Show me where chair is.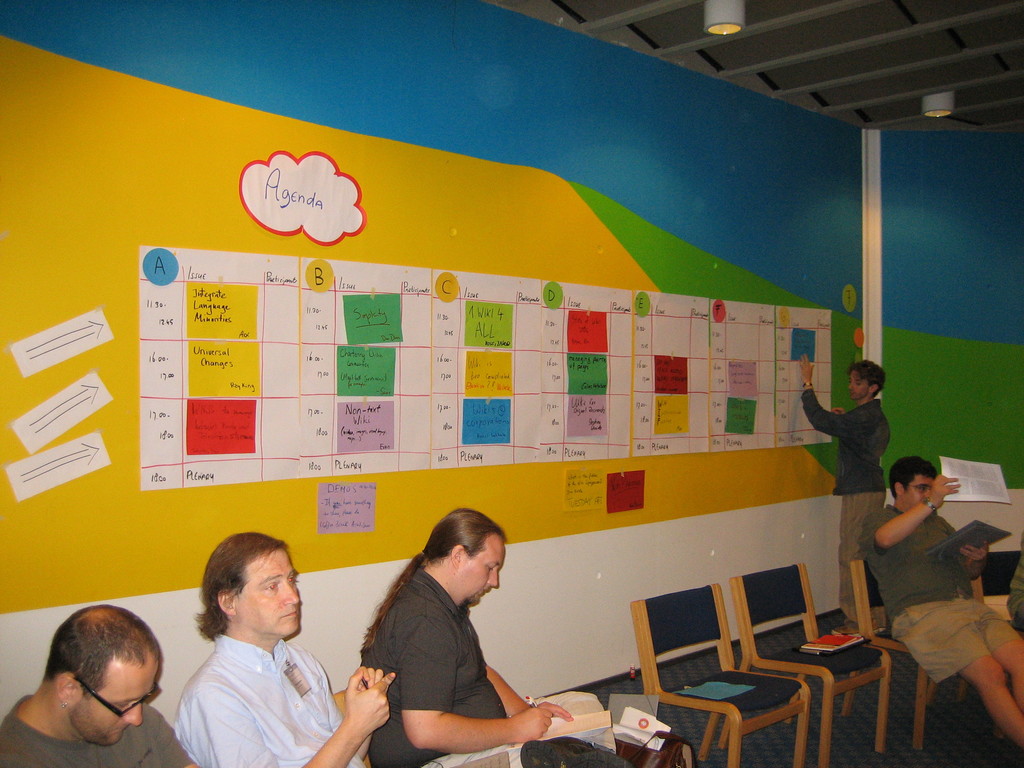
chair is at (733,561,890,767).
